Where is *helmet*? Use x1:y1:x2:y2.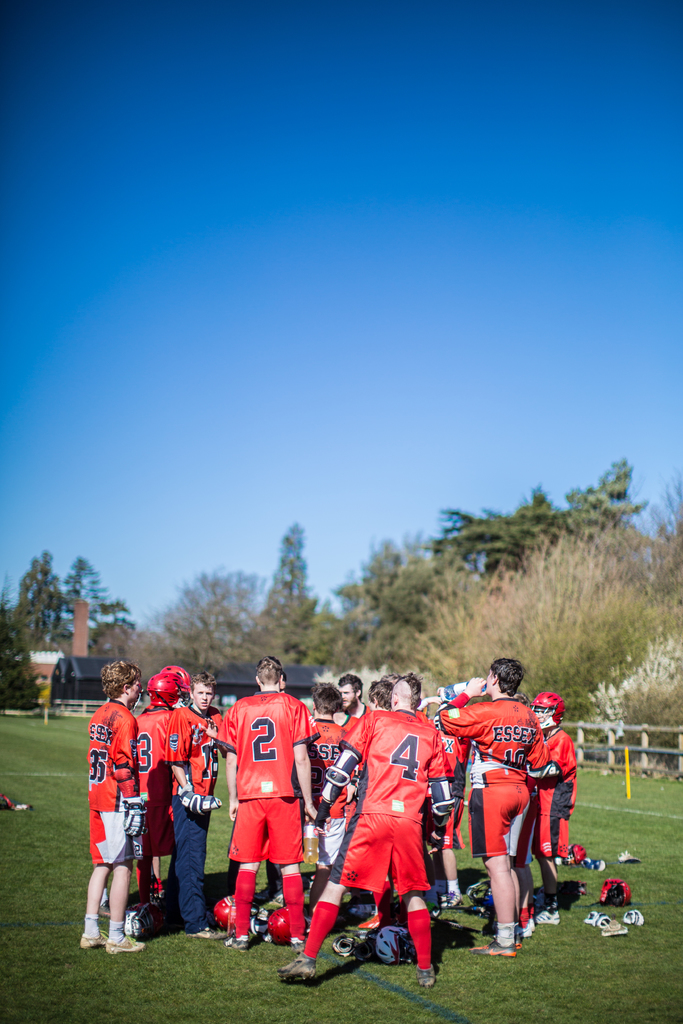
213:890:240:944.
